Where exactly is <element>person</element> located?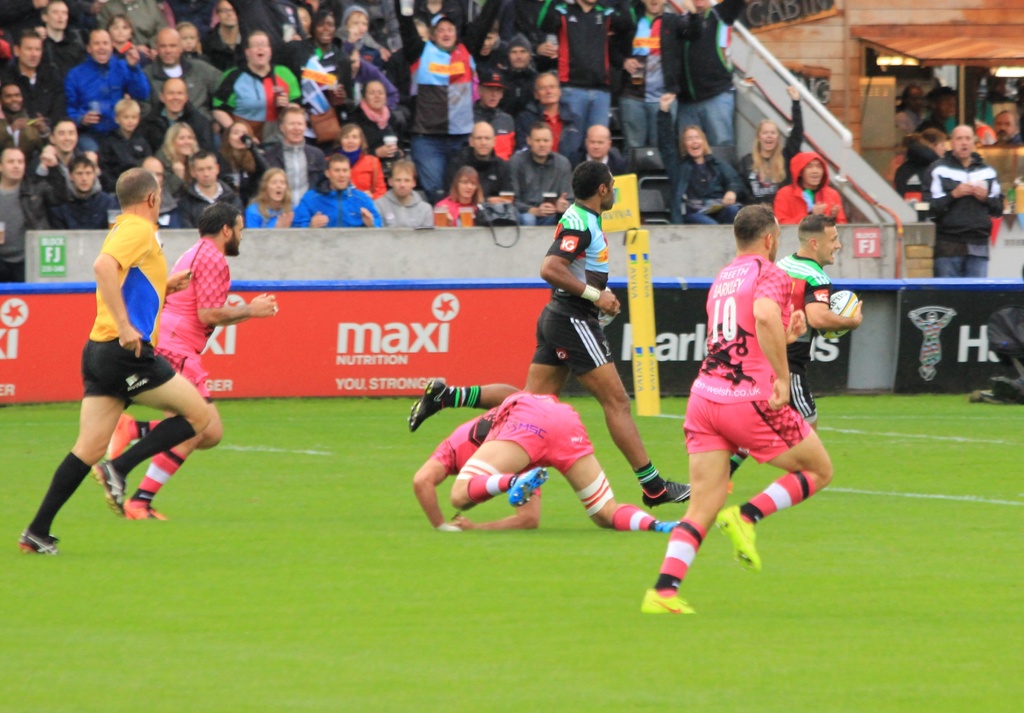
Its bounding box is (x1=742, y1=86, x2=804, y2=204).
